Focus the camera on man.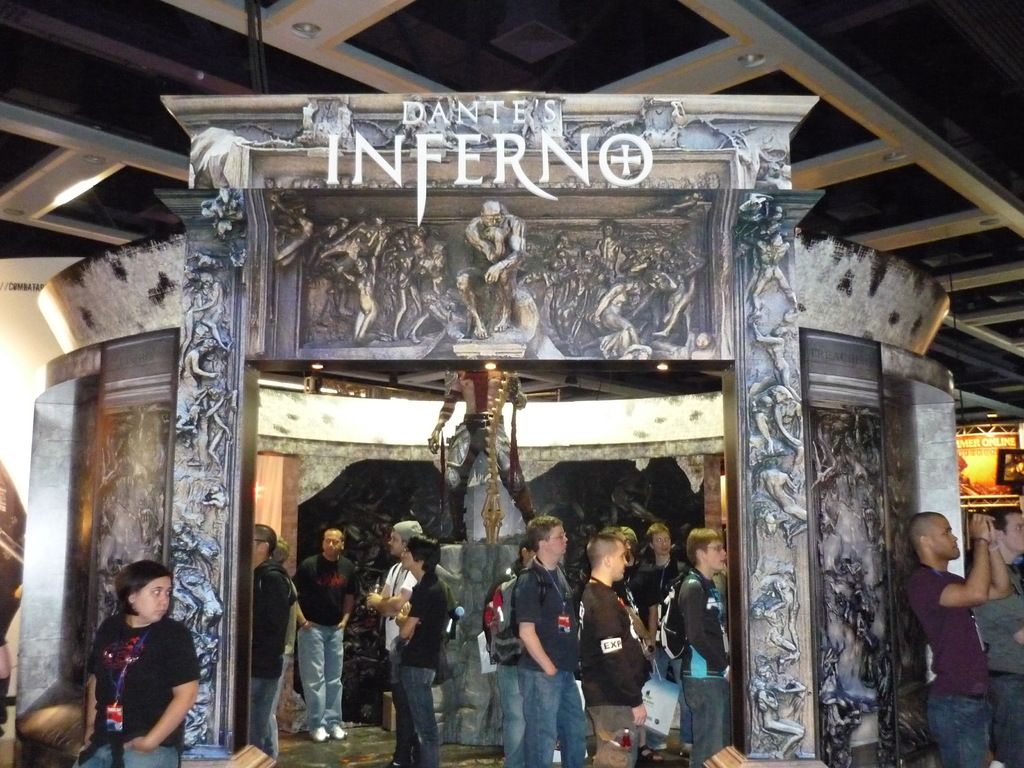
Focus region: left=482, top=515, right=591, bottom=749.
